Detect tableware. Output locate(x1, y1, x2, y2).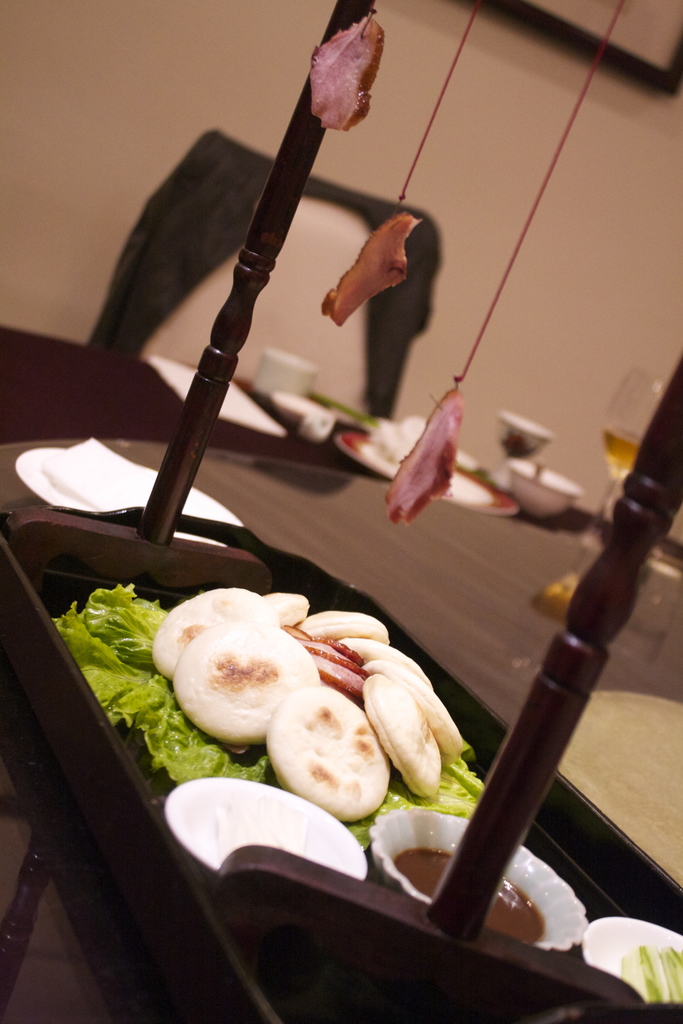
locate(582, 916, 682, 1004).
